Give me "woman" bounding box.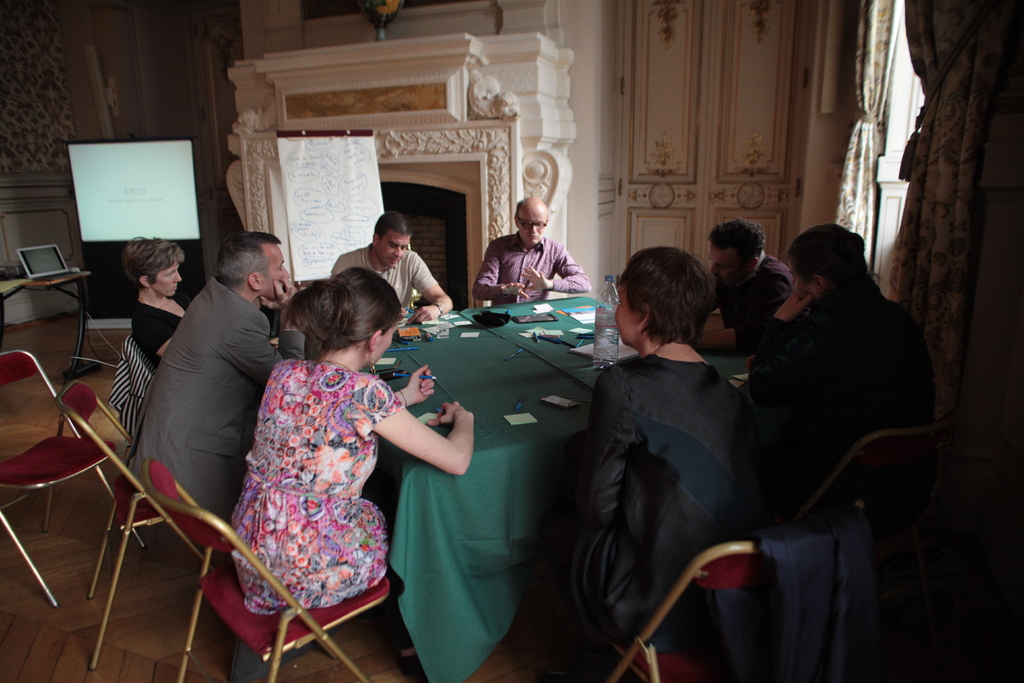
<box>132,234,197,365</box>.
